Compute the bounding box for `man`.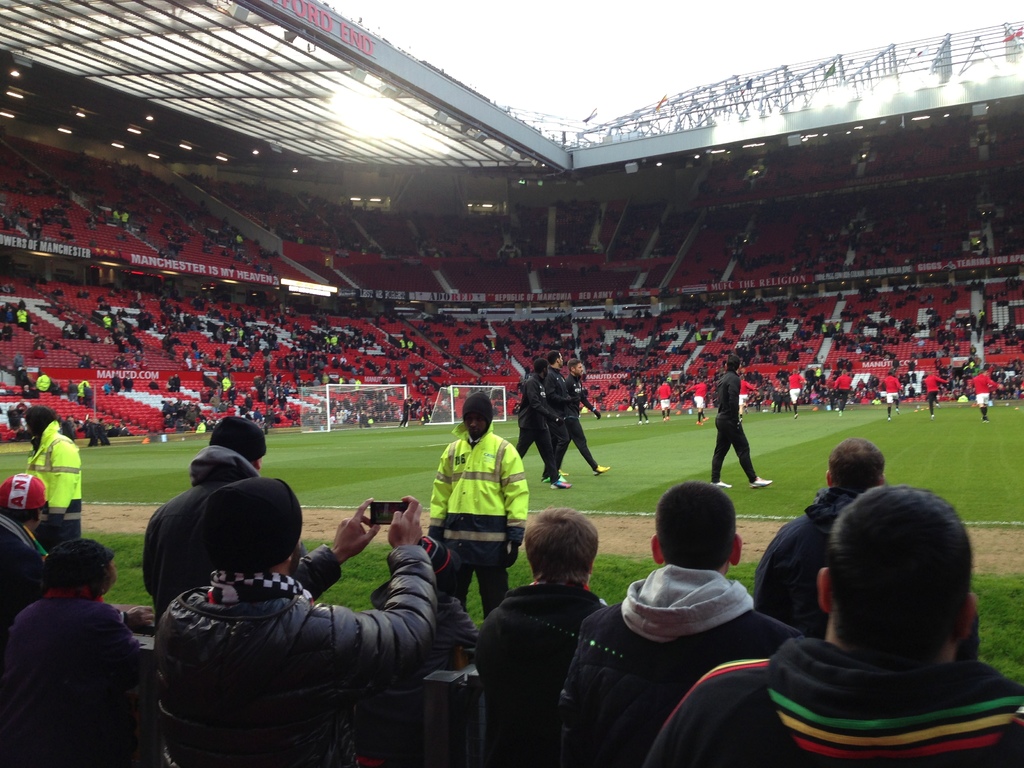
566, 356, 609, 477.
